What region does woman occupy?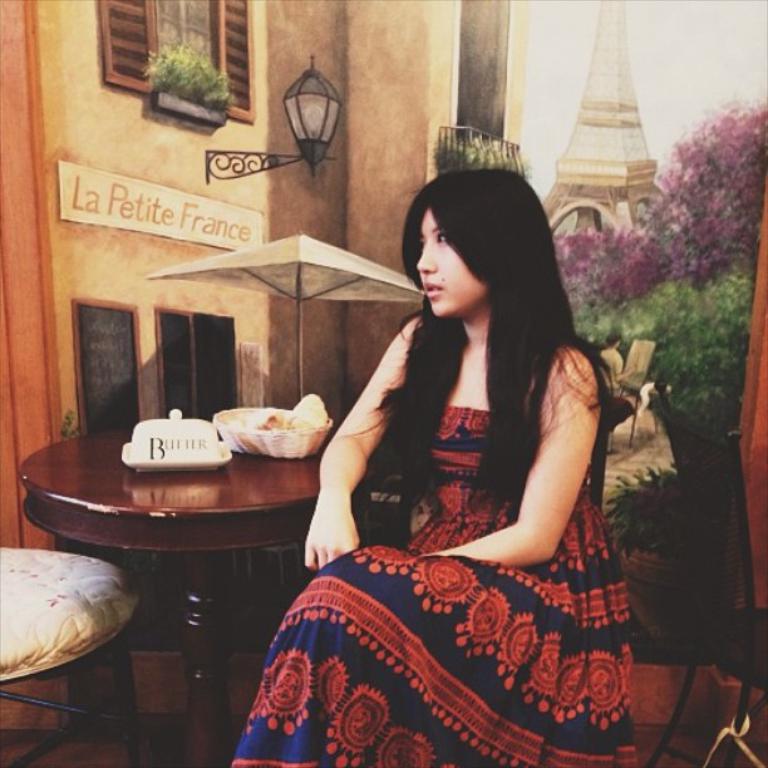
(250,142,655,752).
